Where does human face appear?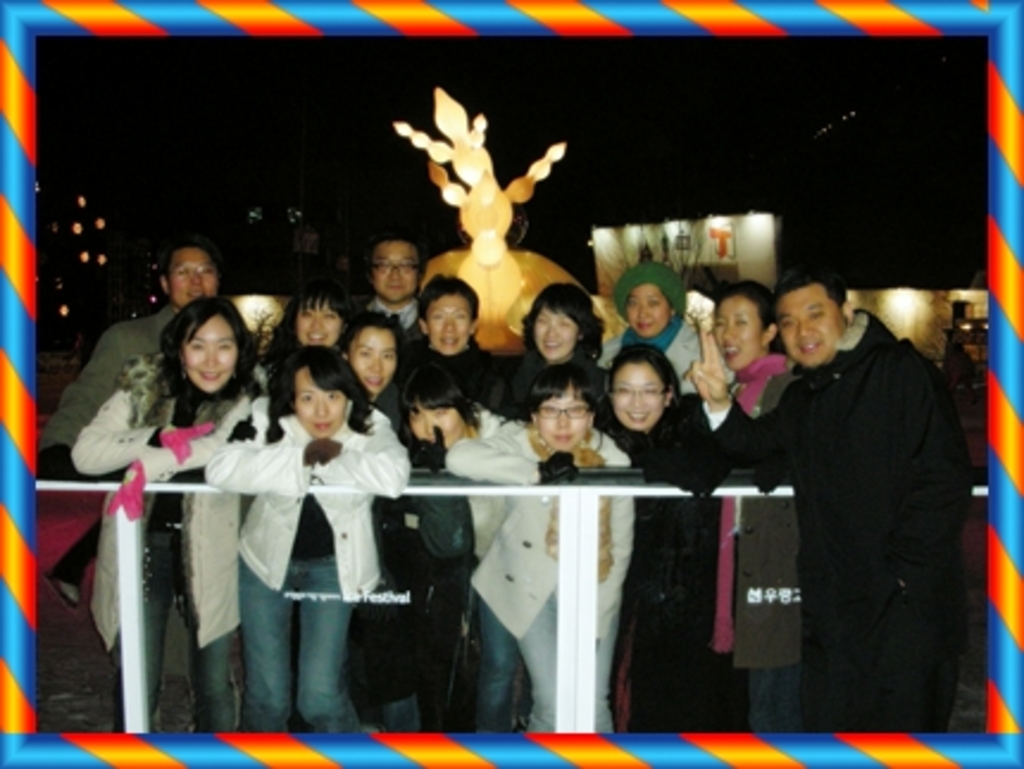
Appears at 298 293 343 343.
